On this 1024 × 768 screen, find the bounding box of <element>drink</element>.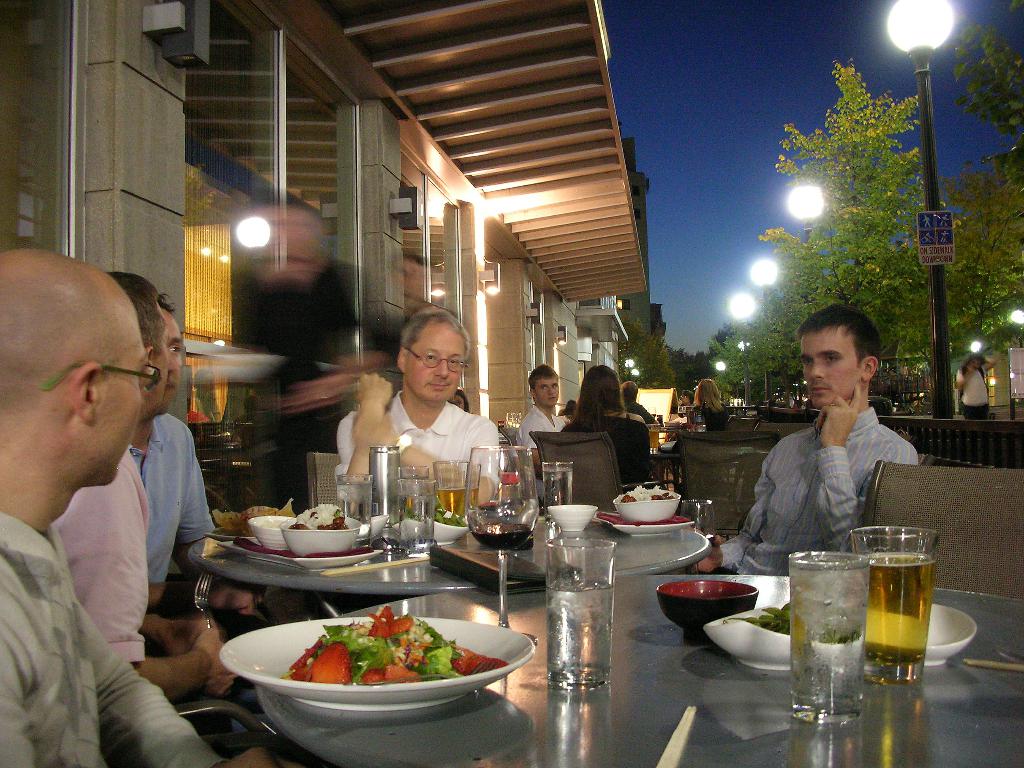
Bounding box: (x1=789, y1=549, x2=871, y2=725).
